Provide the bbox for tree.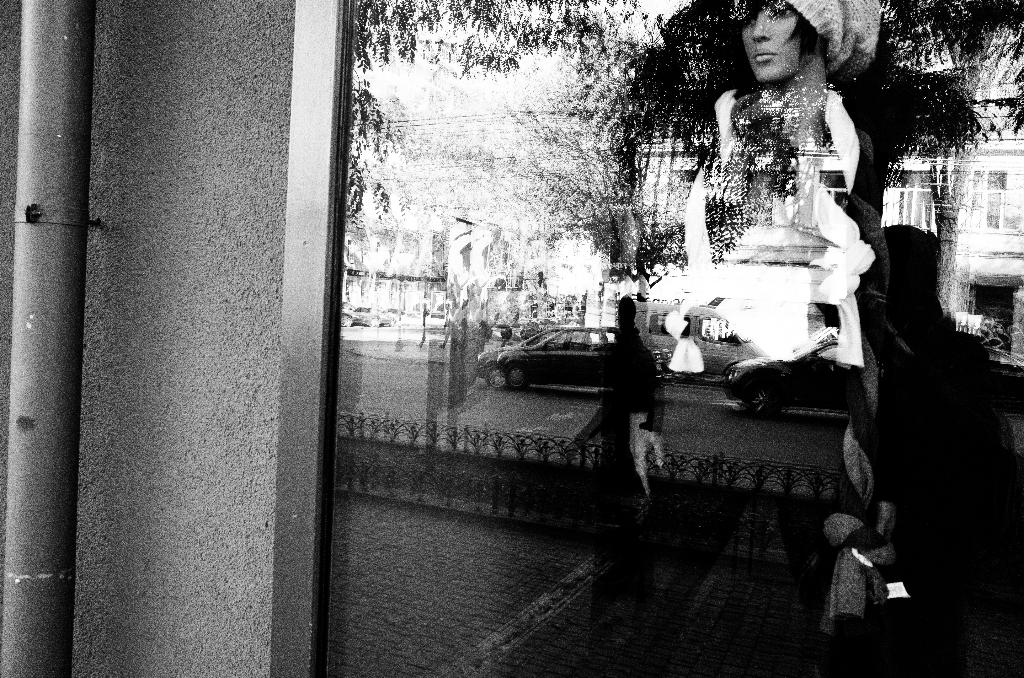
(left=333, top=0, right=646, bottom=300).
